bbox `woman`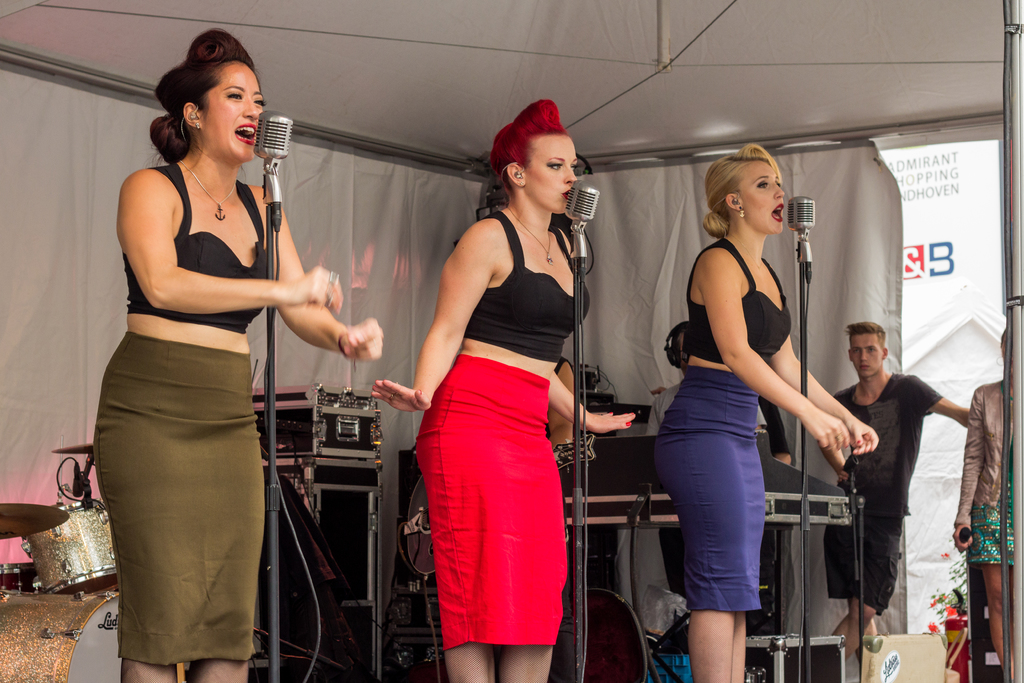
box(652, 147, 879, 682)
